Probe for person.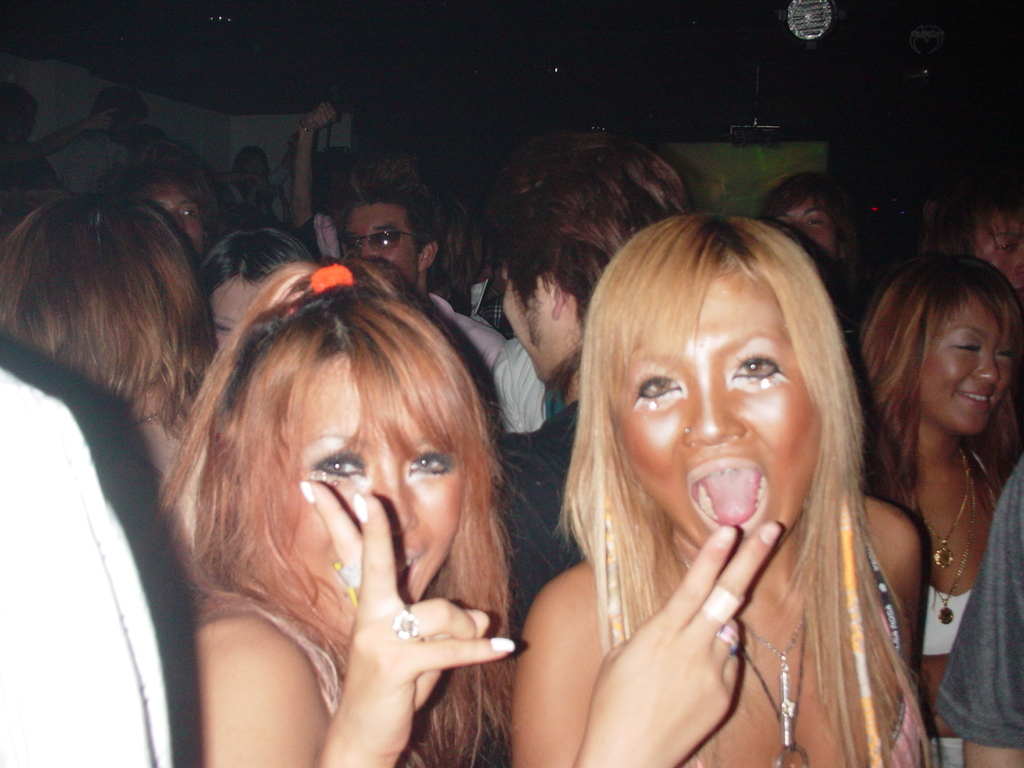
Probe result: <region>746, 170, 848, 282</region>.
